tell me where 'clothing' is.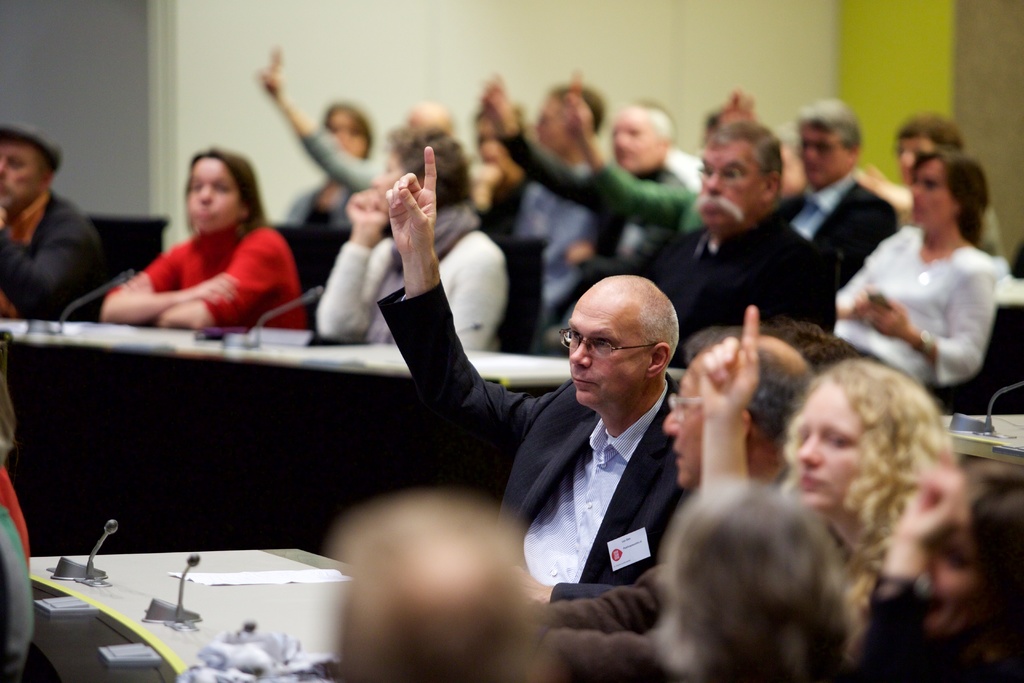
'clothing' is at BBox(99, 193, 298, 326).
